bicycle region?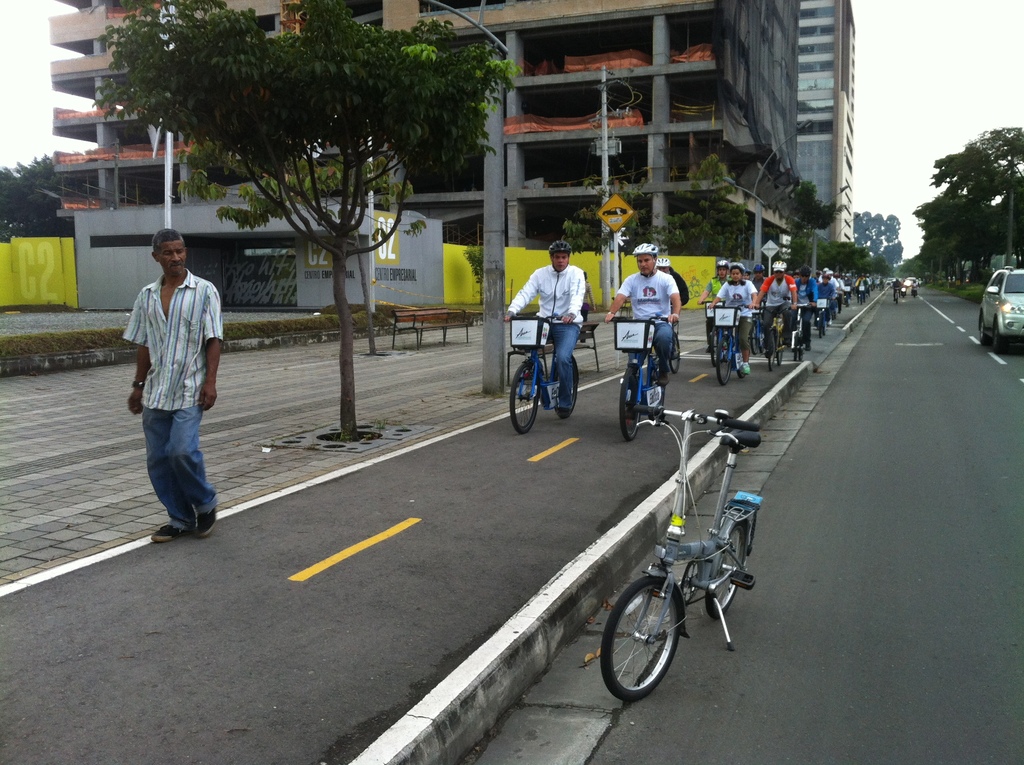
BBox(701, 299, 723, 360)
